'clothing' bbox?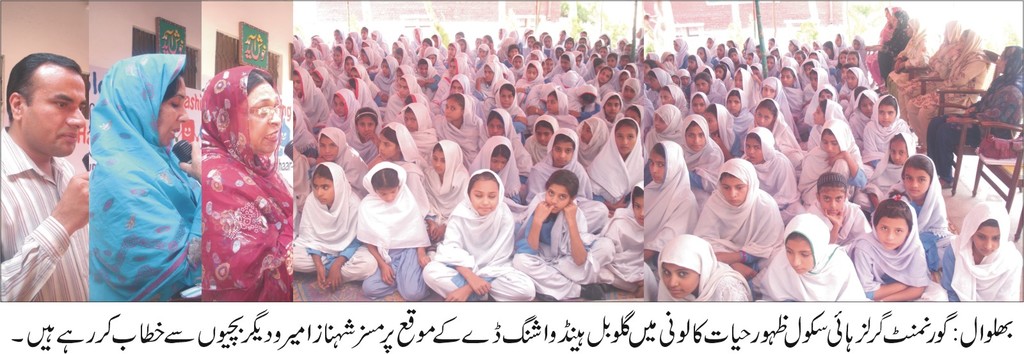
587, 48, 597, 70
